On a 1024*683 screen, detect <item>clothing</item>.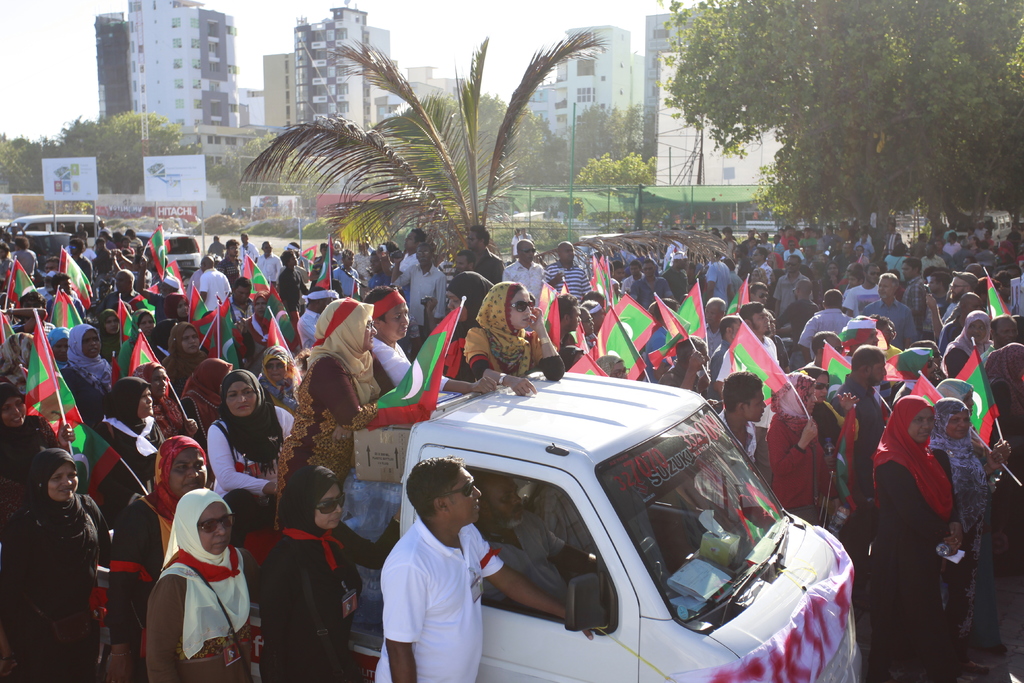
918,408,993,645.
